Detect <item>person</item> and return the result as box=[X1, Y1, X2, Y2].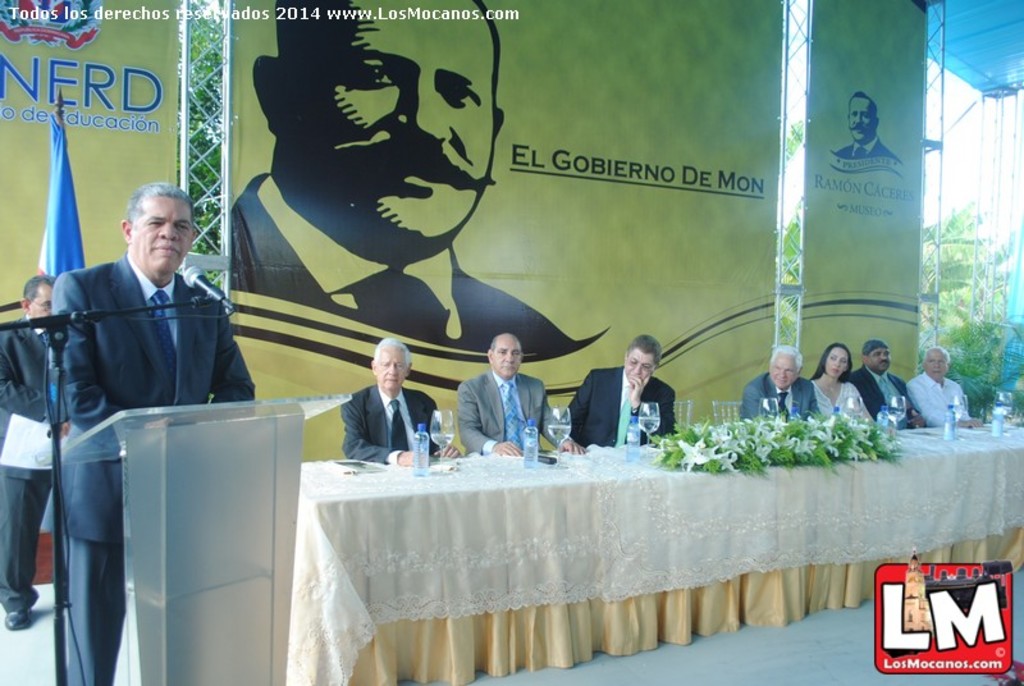
box=[229, 0, 589, 362].
